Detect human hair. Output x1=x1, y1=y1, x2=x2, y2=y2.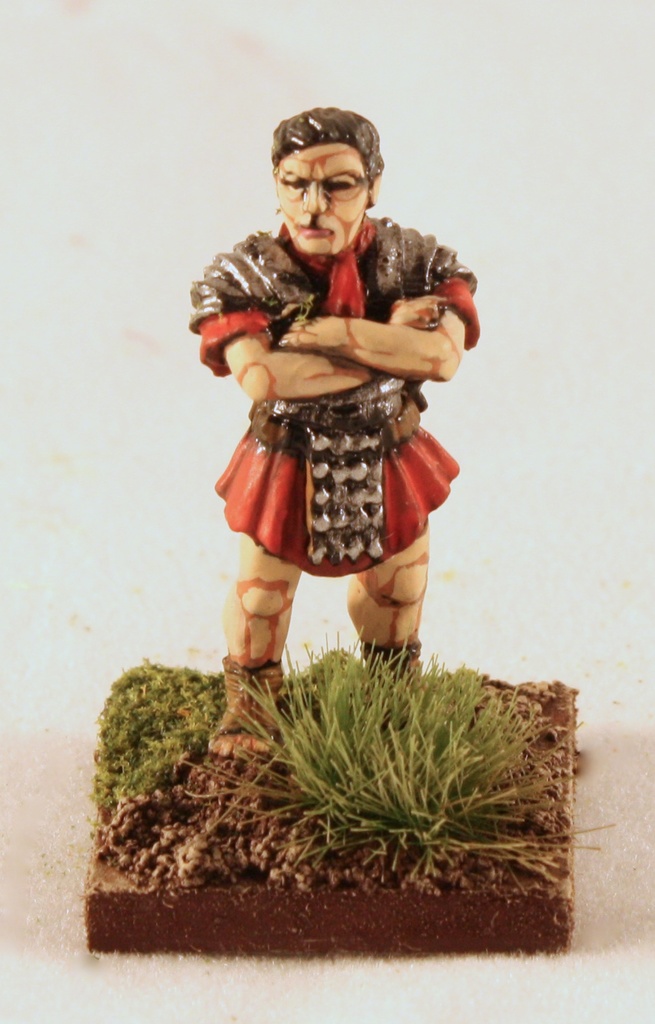
x1=273, y1=111, x2=381, y2=207.
